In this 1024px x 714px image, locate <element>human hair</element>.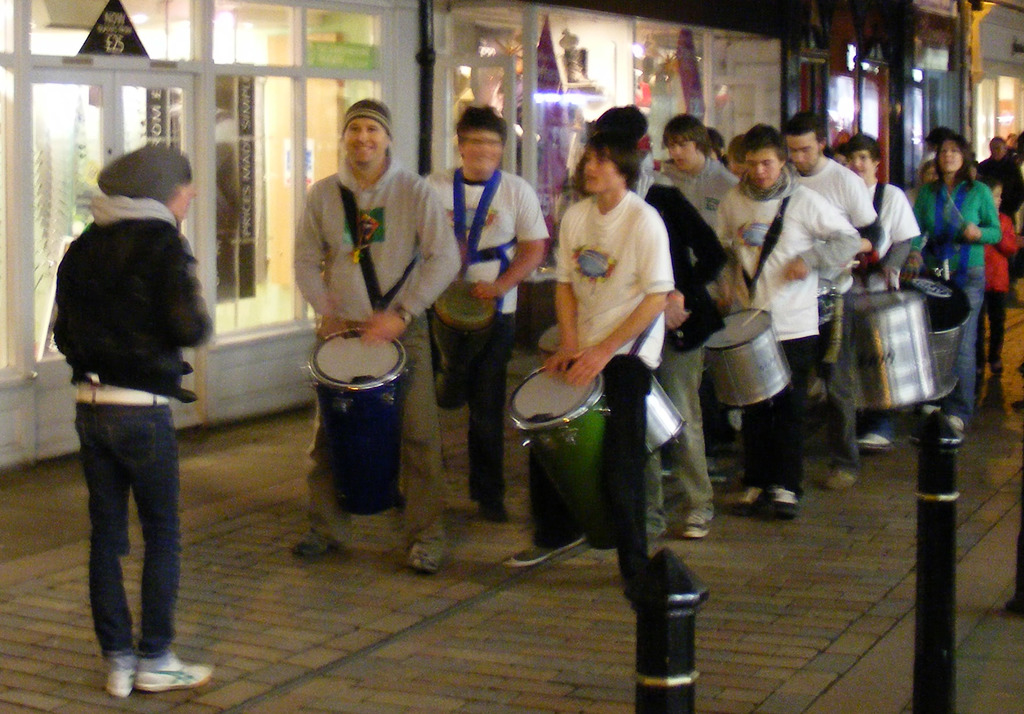
Bounding box: rect(740, 124, 787, 165).
